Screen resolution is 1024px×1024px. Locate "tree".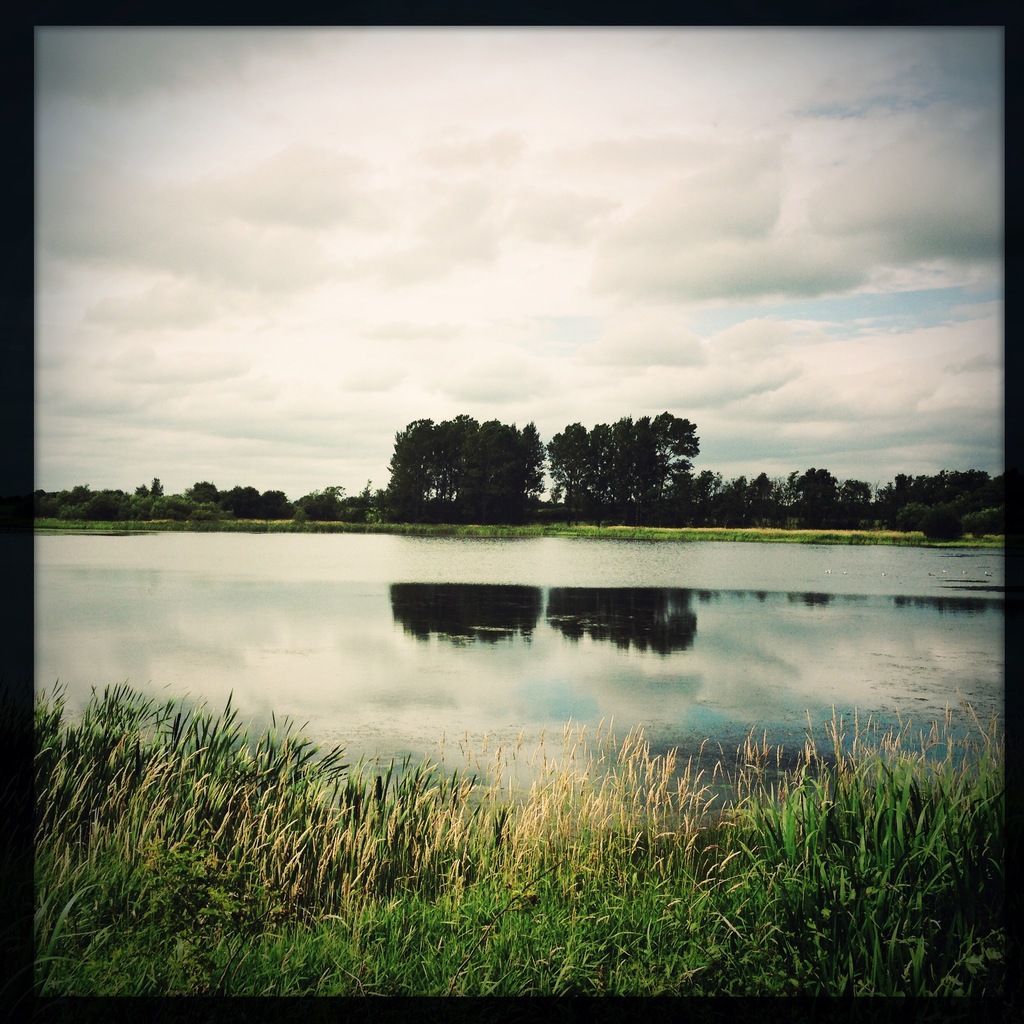
l=582, t=421, r=609, b=525.
